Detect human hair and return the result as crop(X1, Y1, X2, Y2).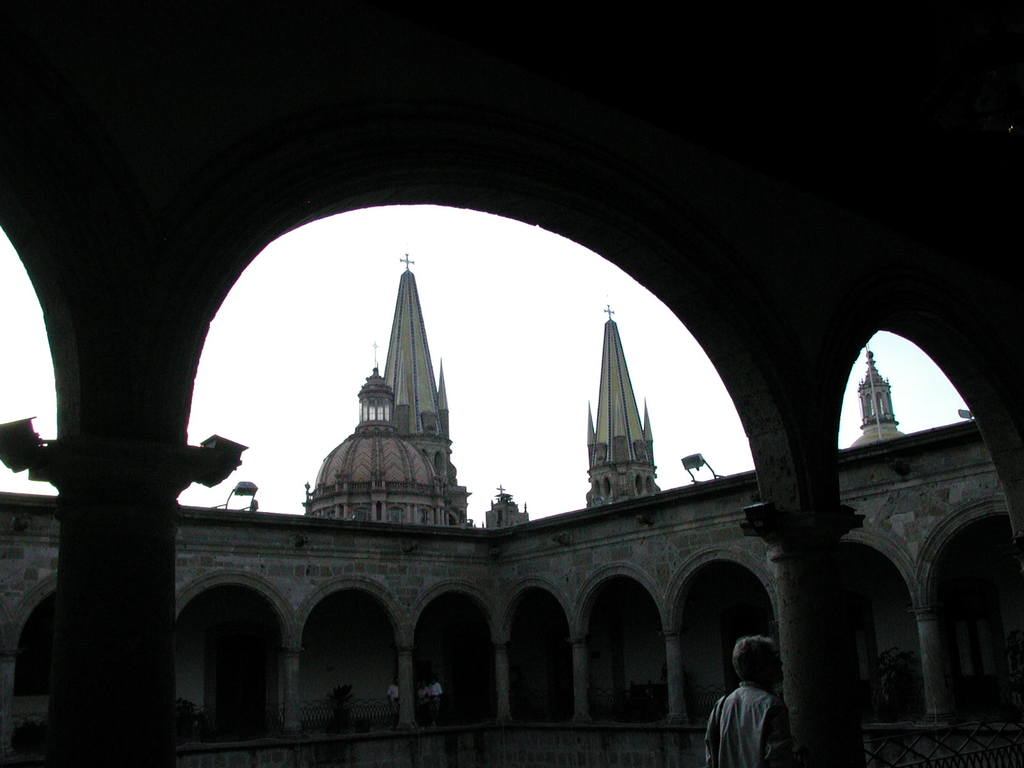
crop(734, 636, 786, 687).
